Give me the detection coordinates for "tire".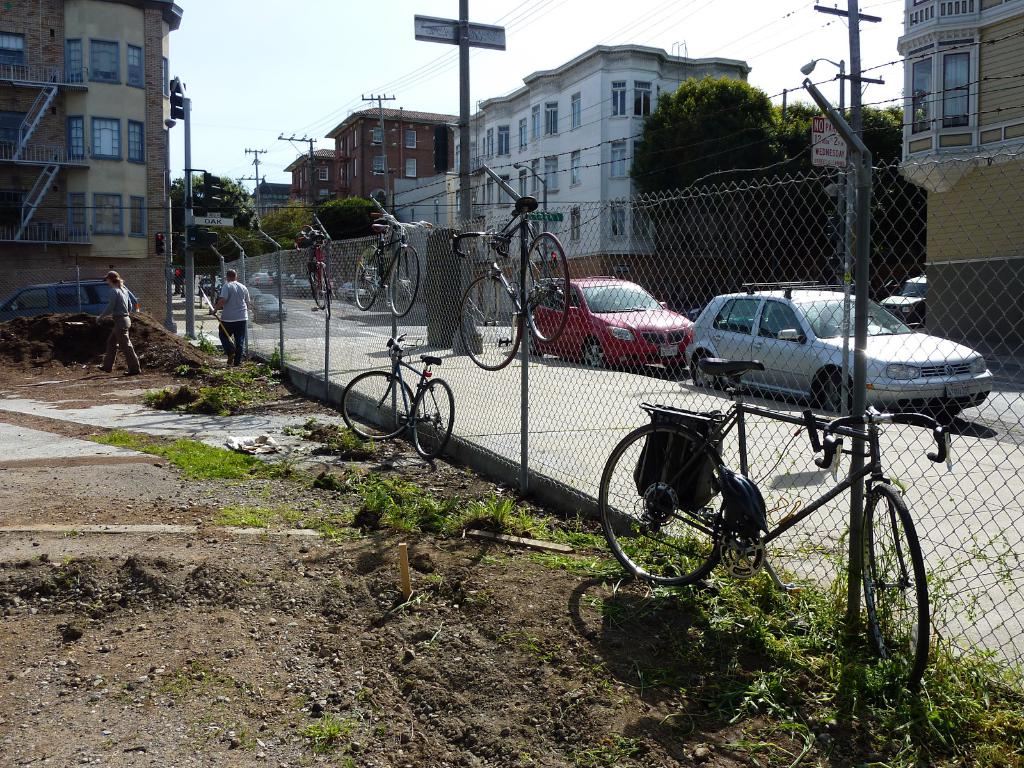
l=454, t=273, r=525, b=373.
